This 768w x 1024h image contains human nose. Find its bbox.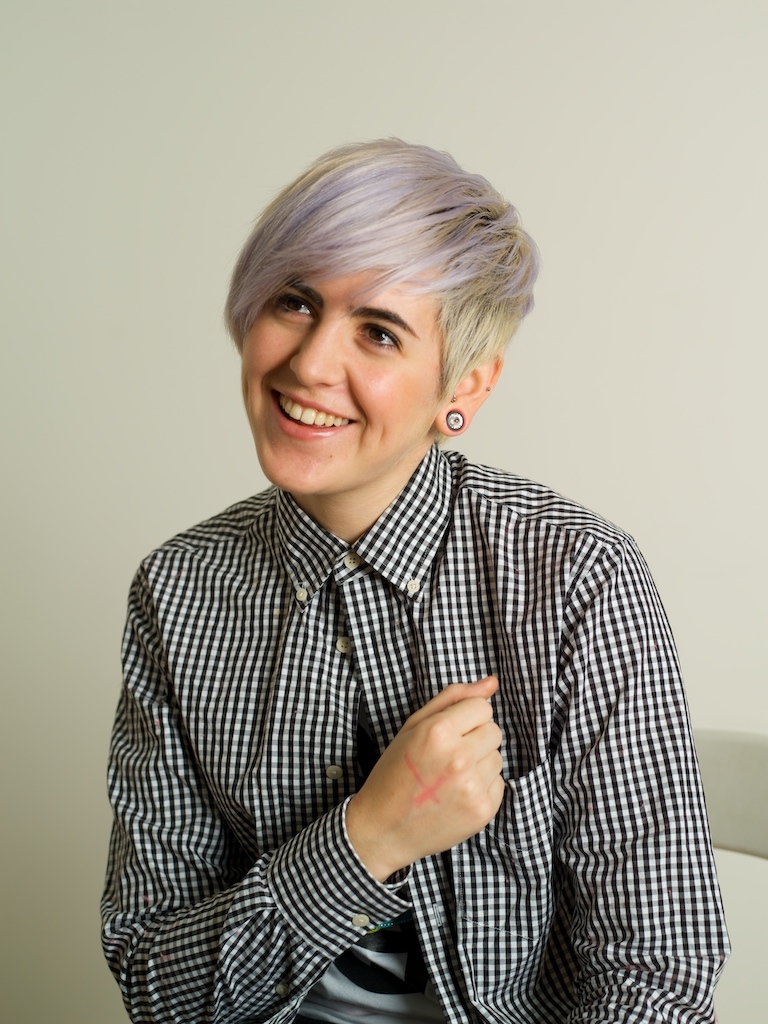
x1=285 y1=310 x2=349 y2=388.
